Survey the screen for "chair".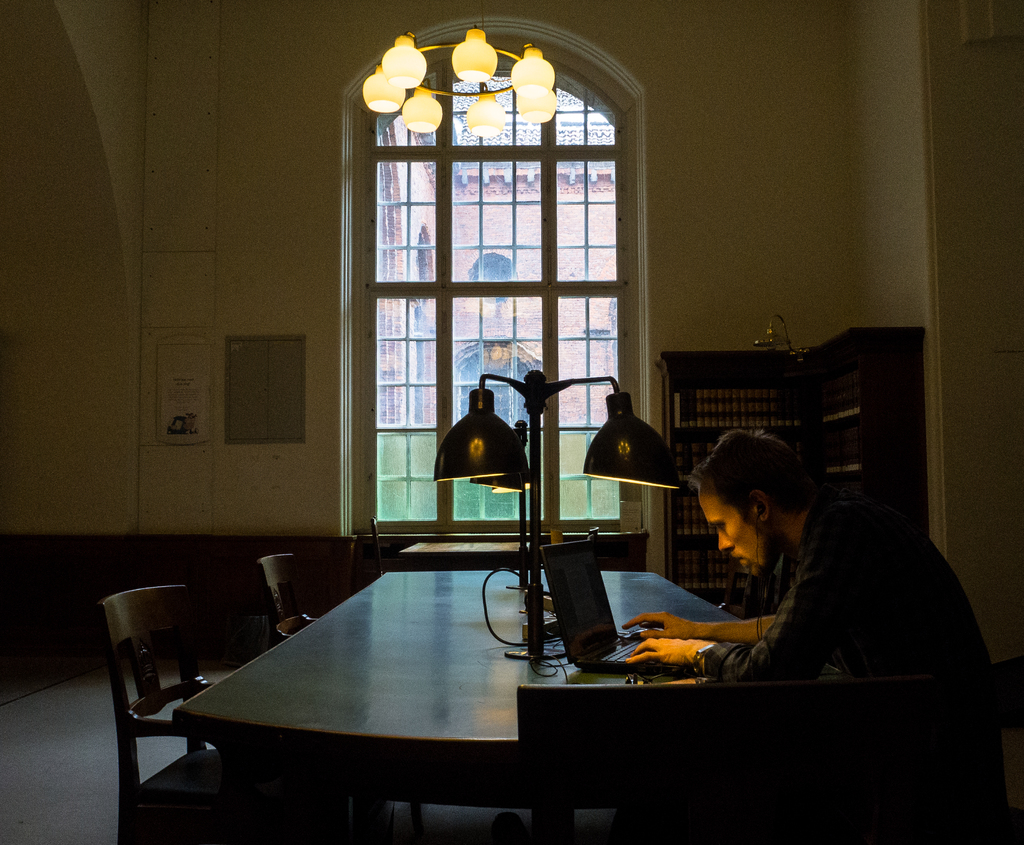
Survey found: bbox(365, 513, 385, 576).
